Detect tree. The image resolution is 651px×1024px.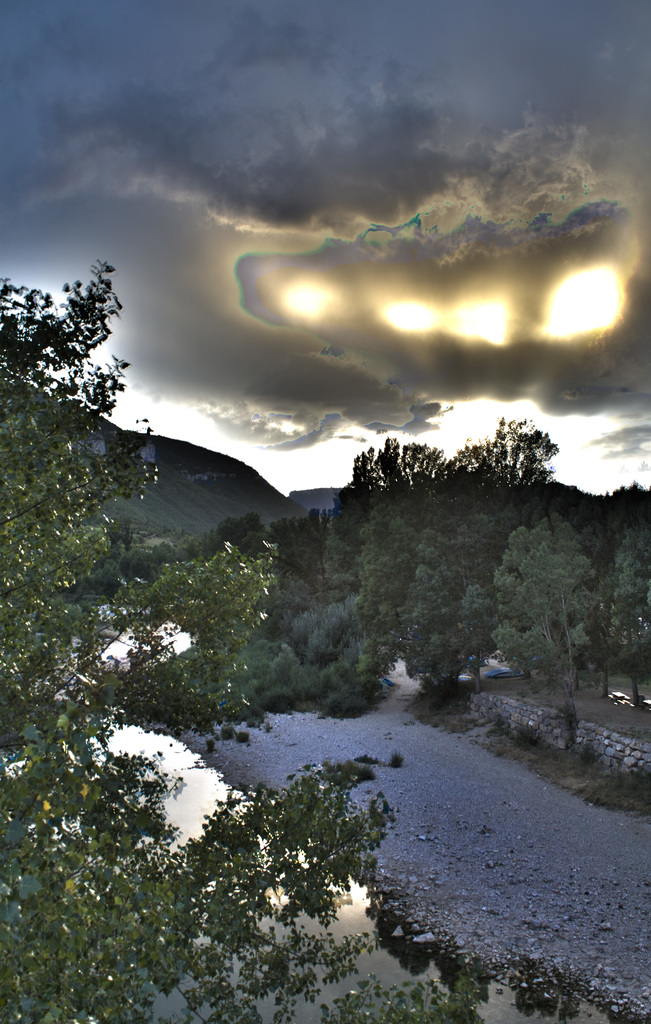
Rect(0, 260, 399, 1019).
